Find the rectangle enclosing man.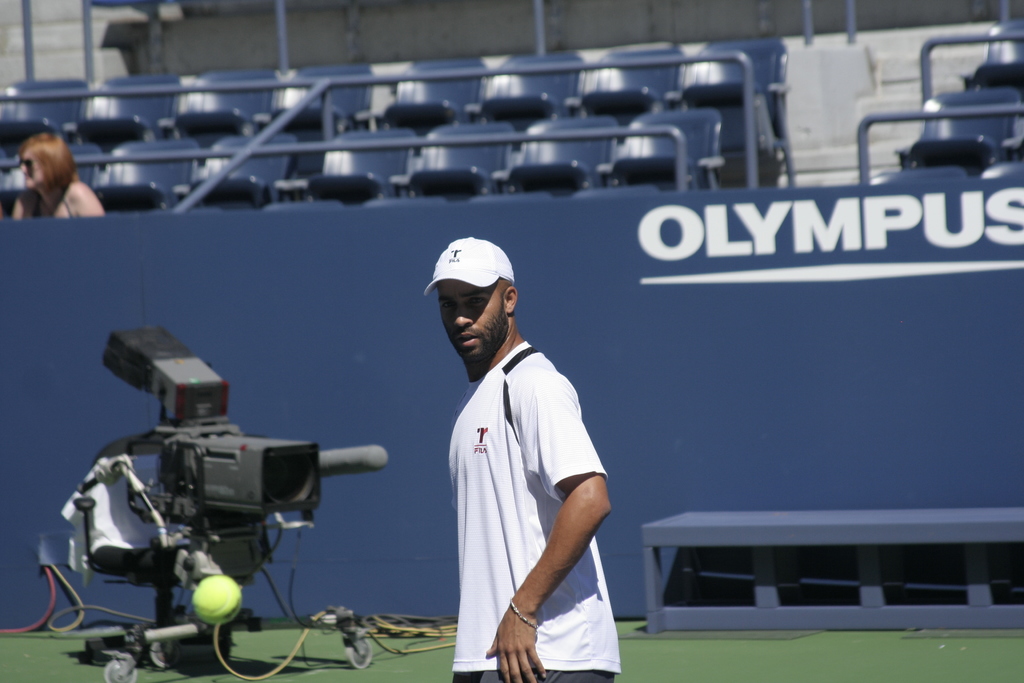
411 226 629 682.
